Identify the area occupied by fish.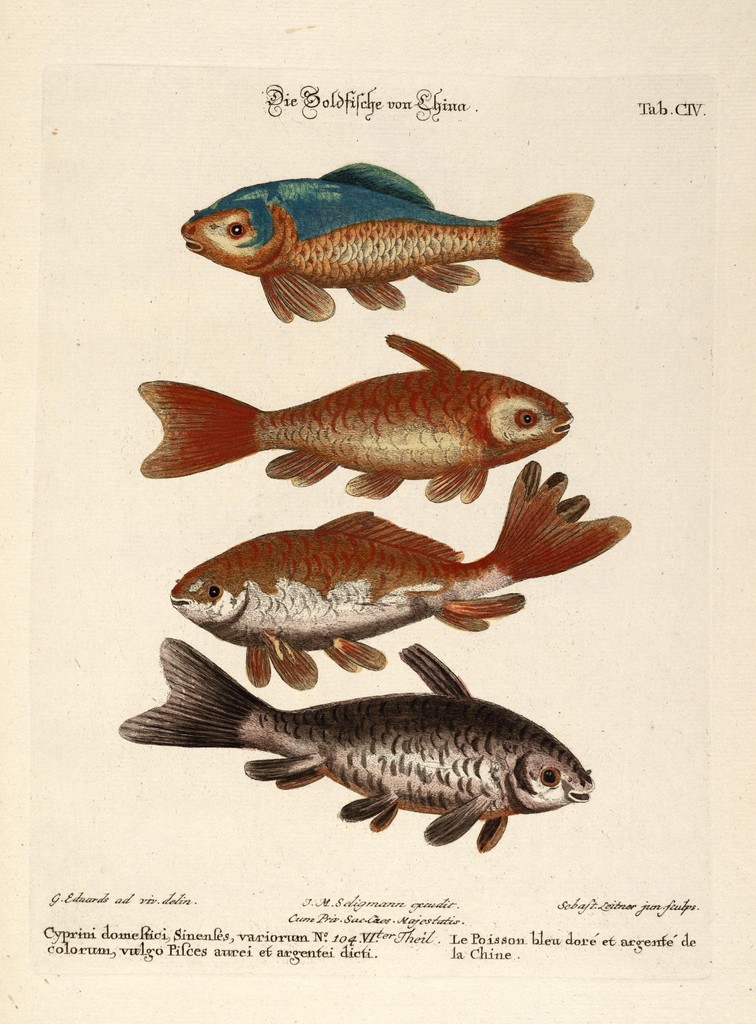
Area: 171 149 591 326.
